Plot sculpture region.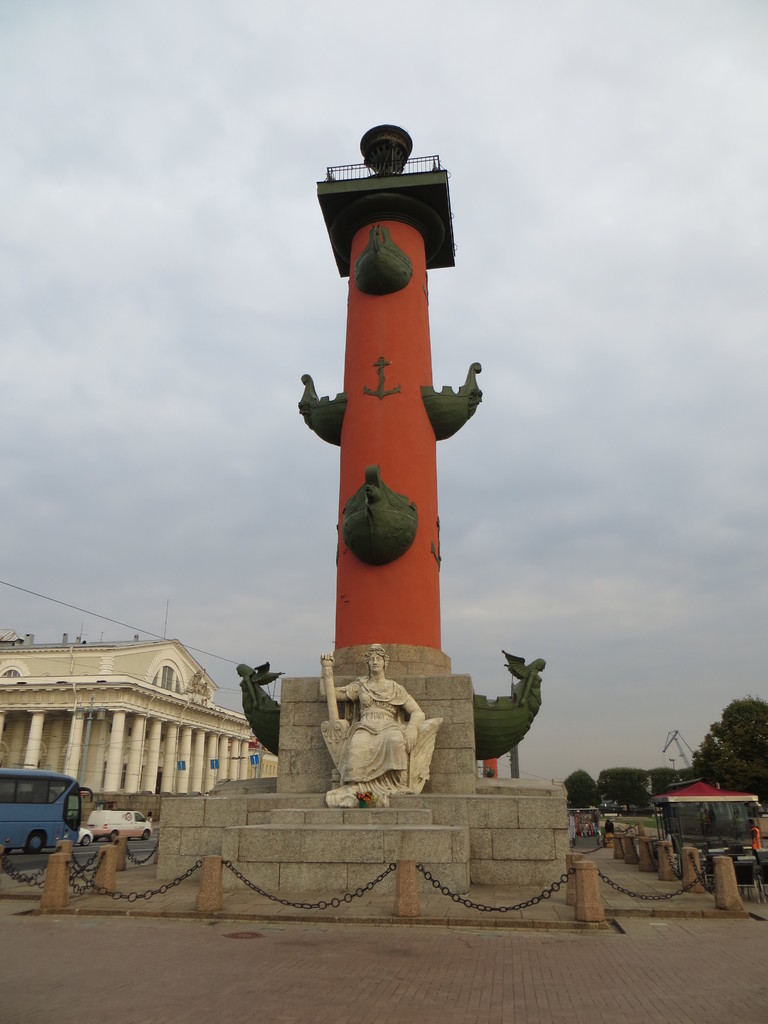
Plotted at {"left": 416, "top": 356, "right": 483, "bottom": 442}.
